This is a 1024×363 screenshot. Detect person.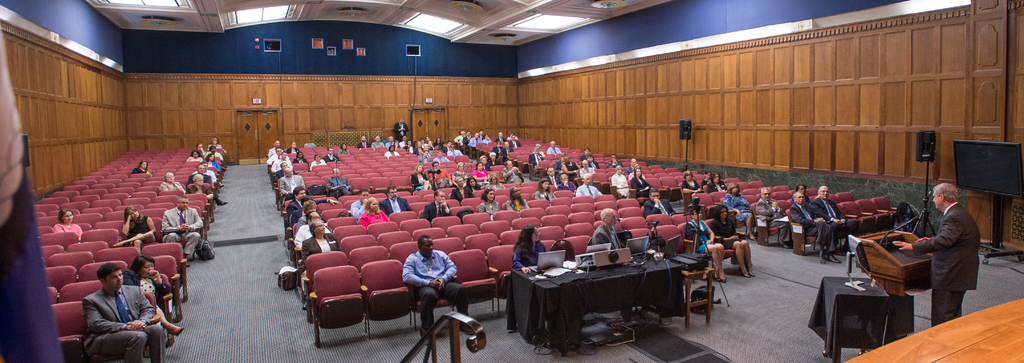
bbox=[513, 222, 553, 275].
